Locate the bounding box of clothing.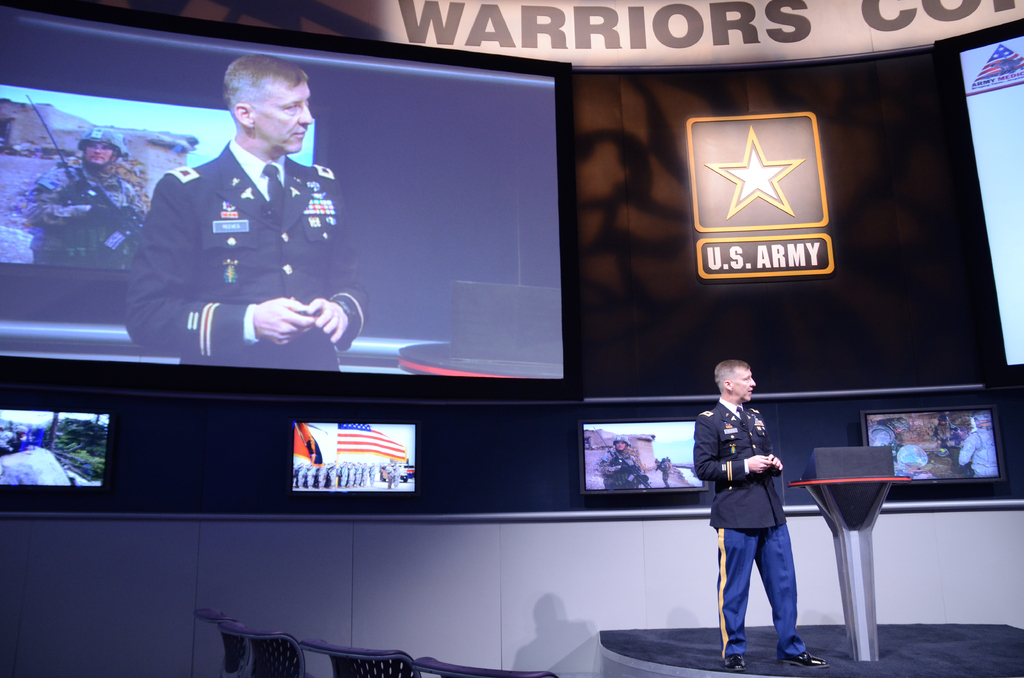
Bounding box: rect(25, 165, 147, 260).
